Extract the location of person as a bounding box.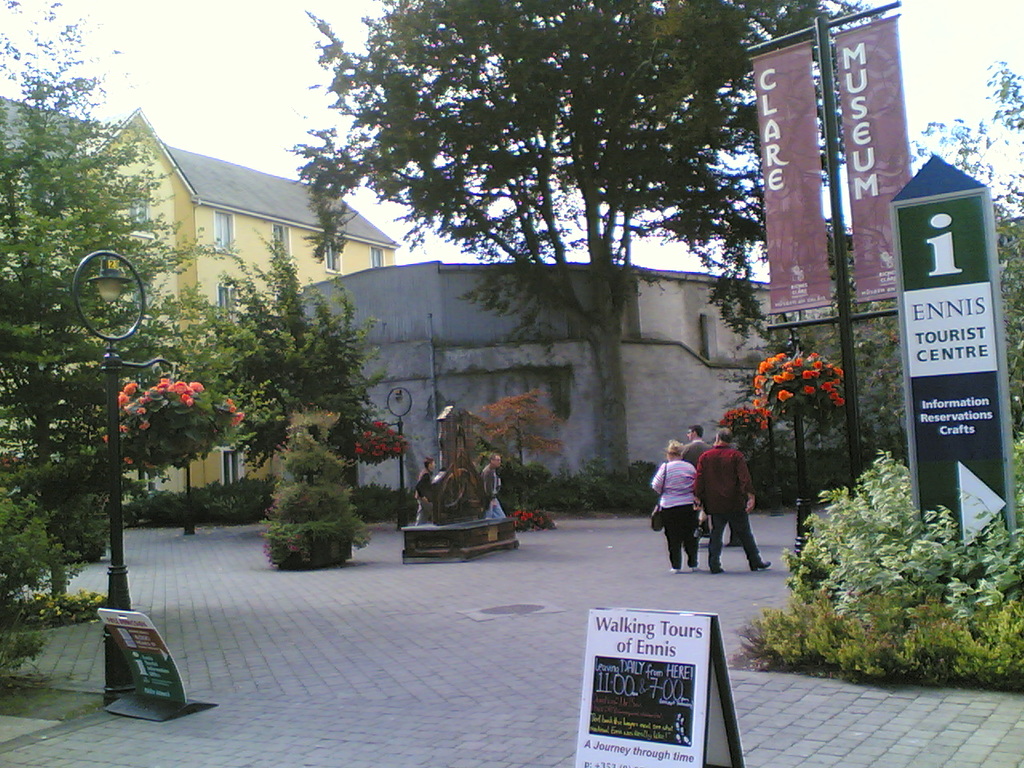
crop(694, 426, 774, 567).
